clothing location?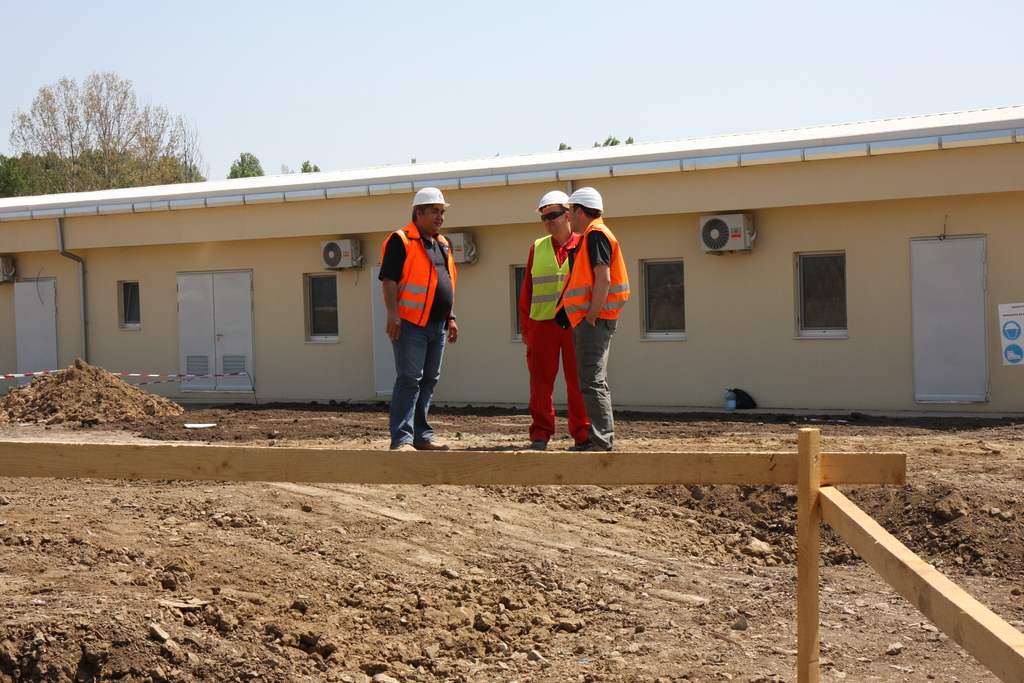
<region>559, 214, 635, 447</region>
